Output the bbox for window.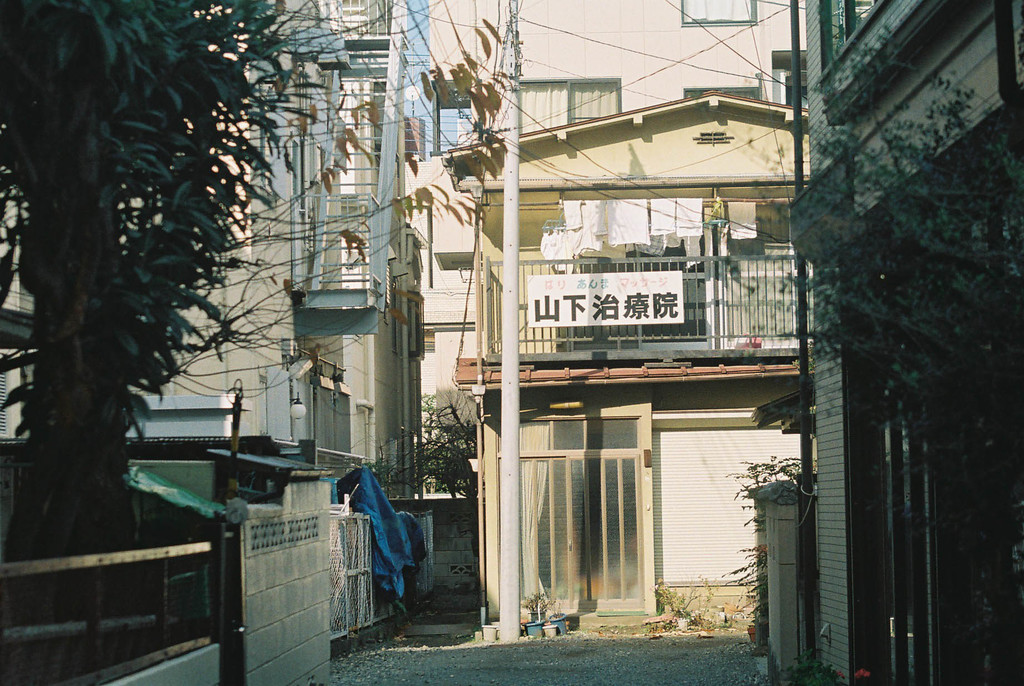
bbox=[514, 79, 616, 138].
